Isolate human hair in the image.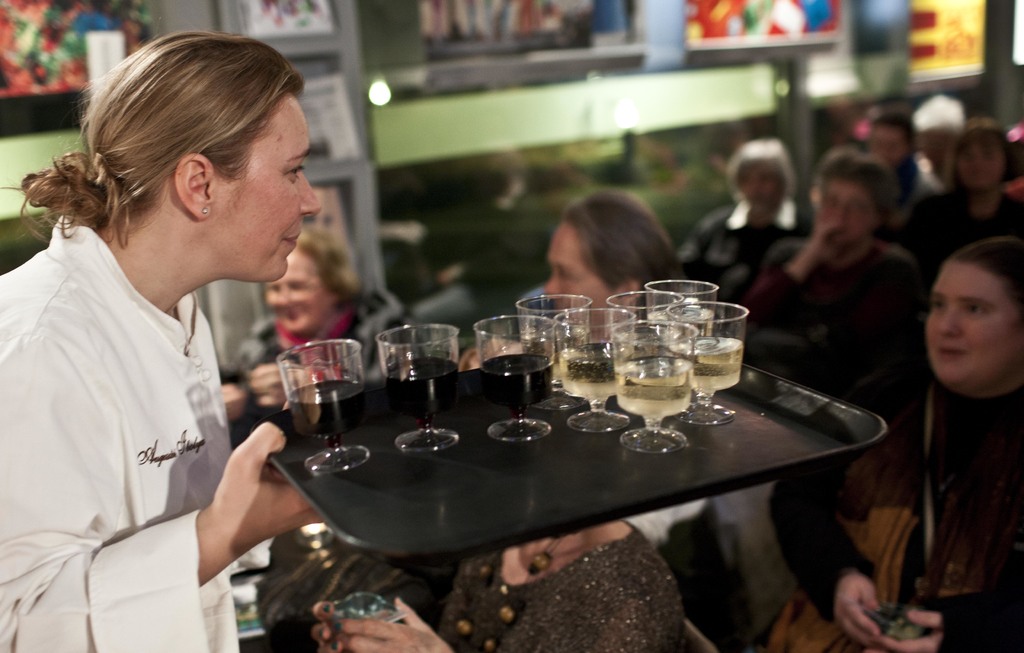
Isolated region: select_region(945, 232, 1023, 316).
